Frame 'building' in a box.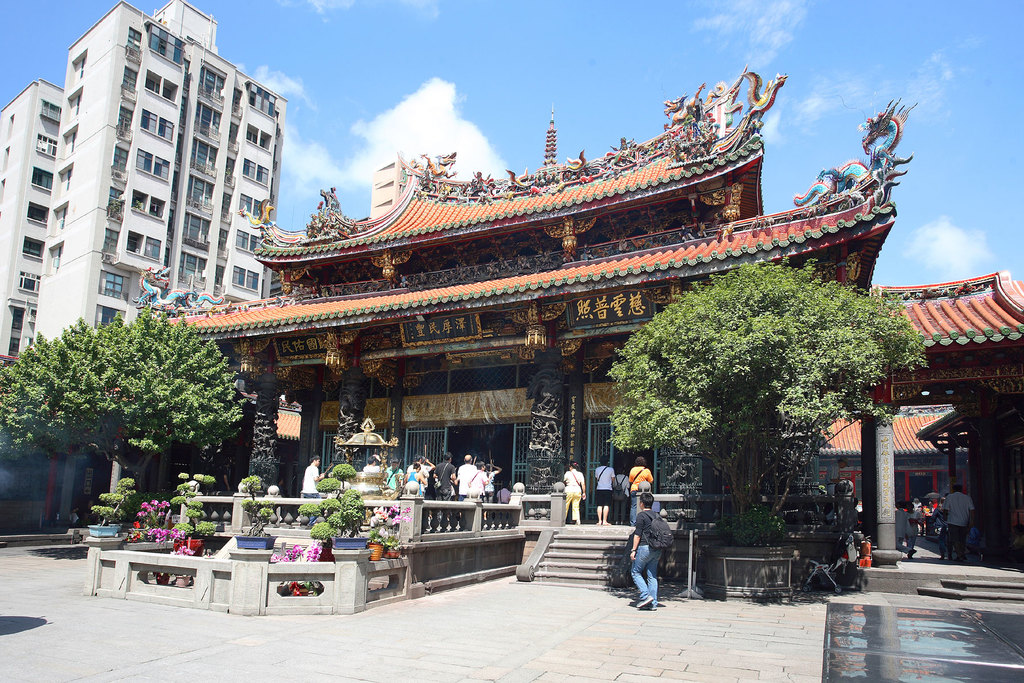
0:0:291:370.
